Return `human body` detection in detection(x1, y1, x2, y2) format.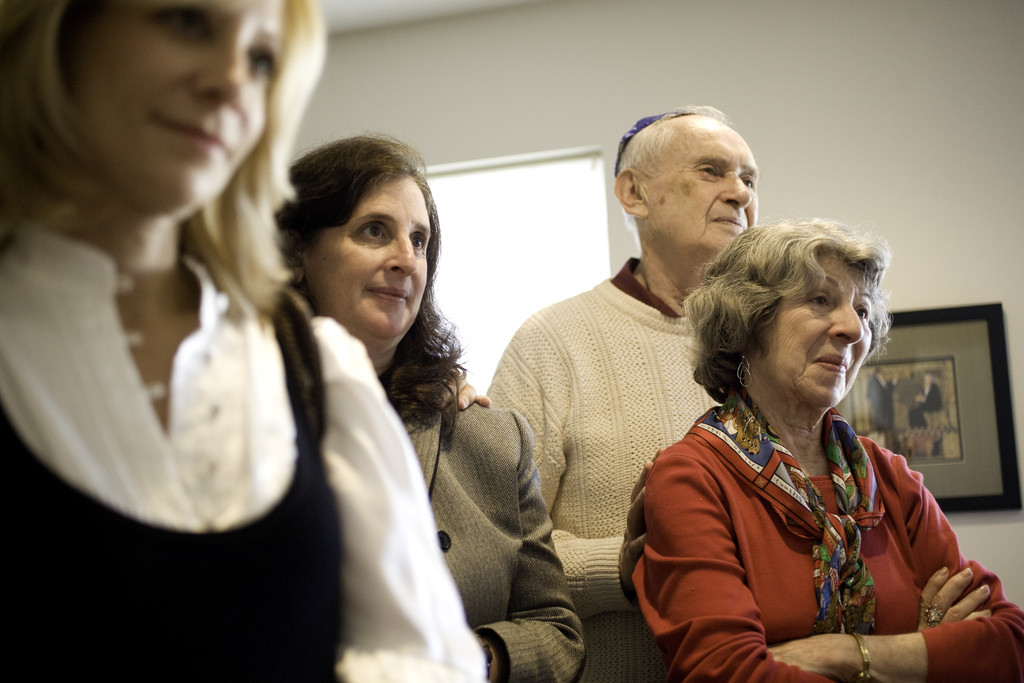
detection(488, 252, 724, 681).
